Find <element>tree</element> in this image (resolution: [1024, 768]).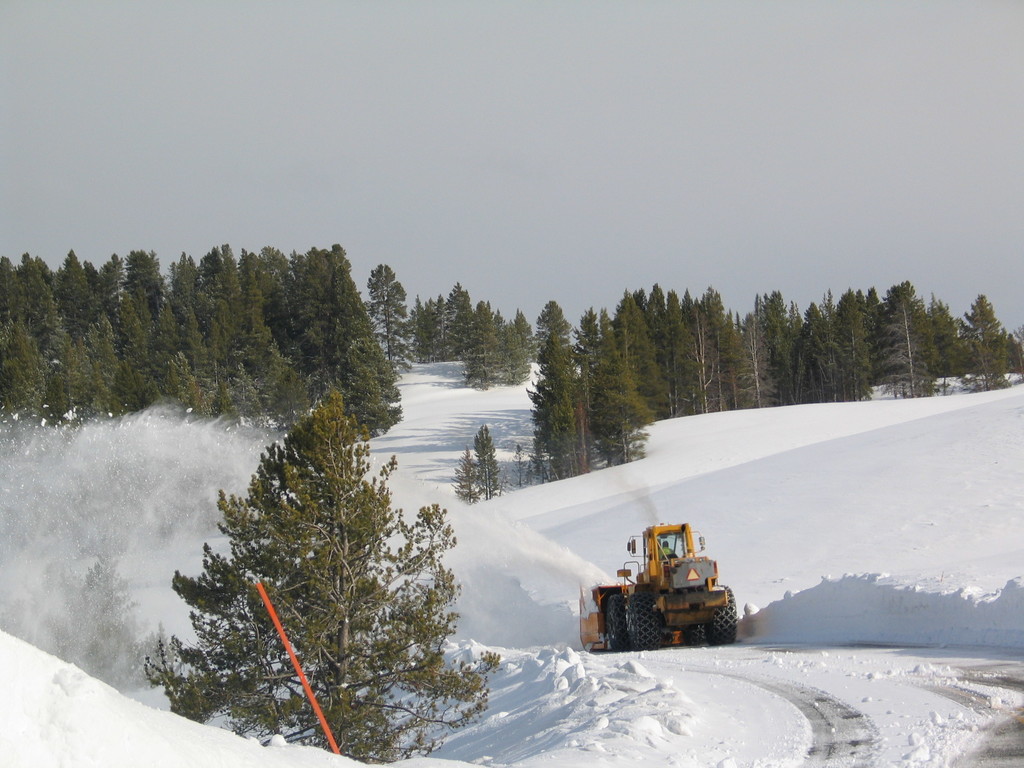
rect(163, 380, 477, 738).
